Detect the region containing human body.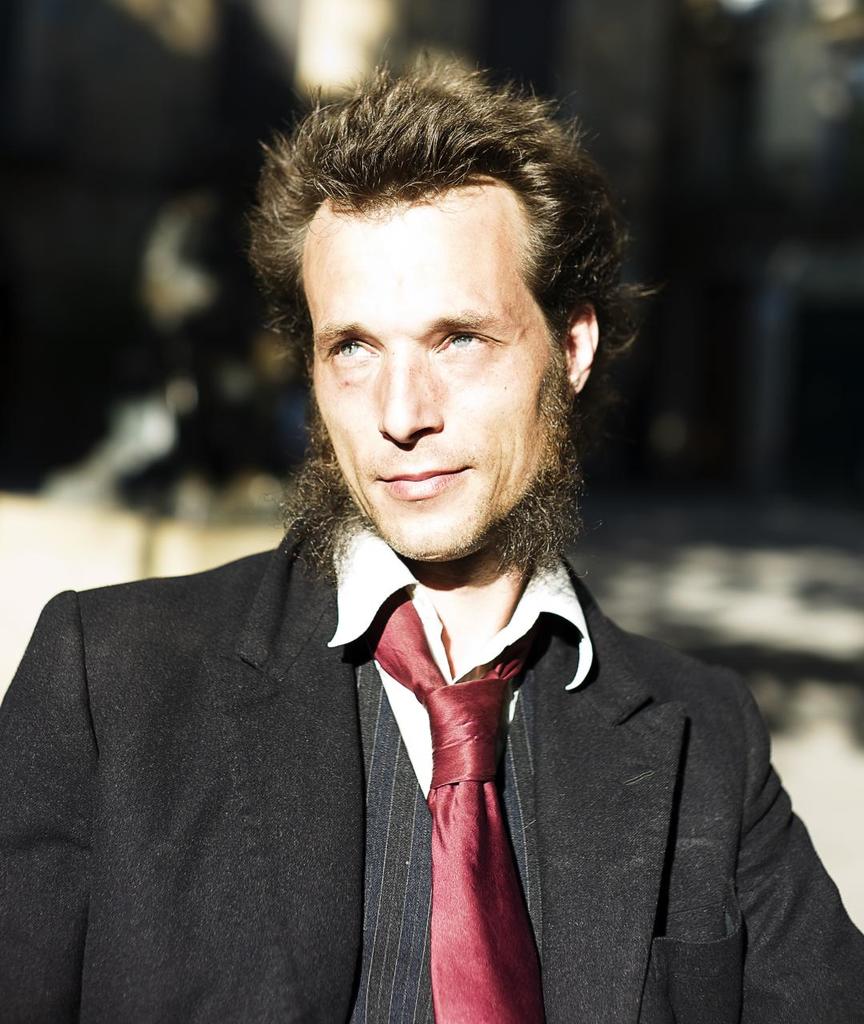
box(37, 65, 782, 1023).
